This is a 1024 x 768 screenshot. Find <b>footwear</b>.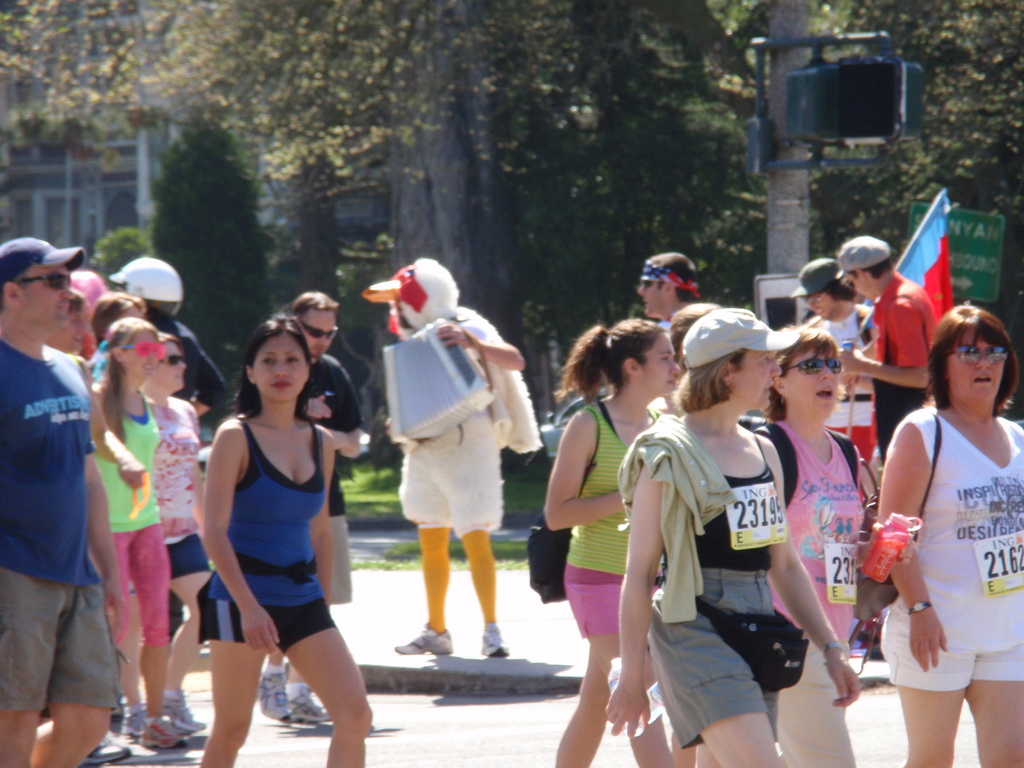
Bounding box: left=289, top=689, right=334, bottom=722.
